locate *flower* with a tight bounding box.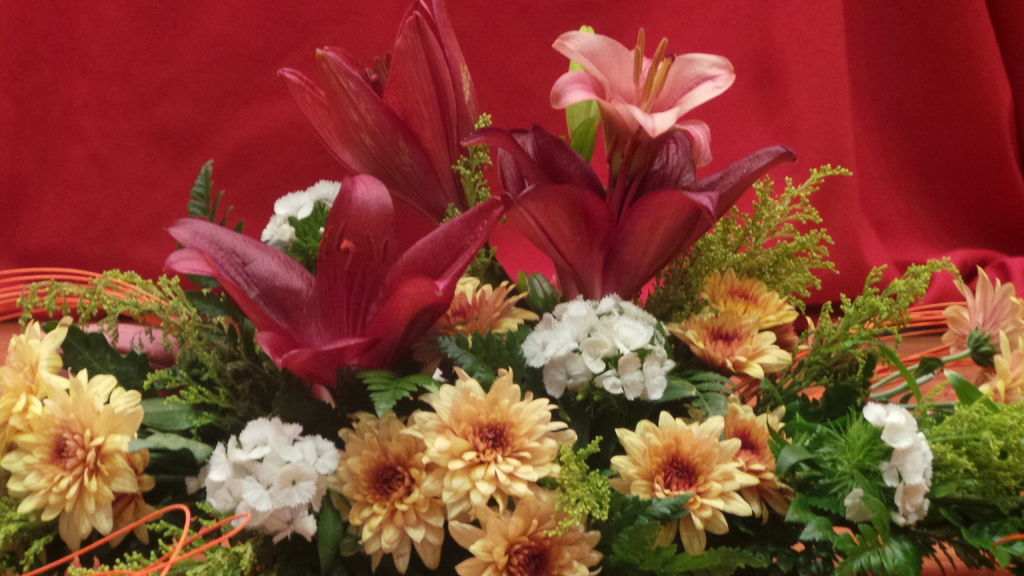
(701,387,797,525).
